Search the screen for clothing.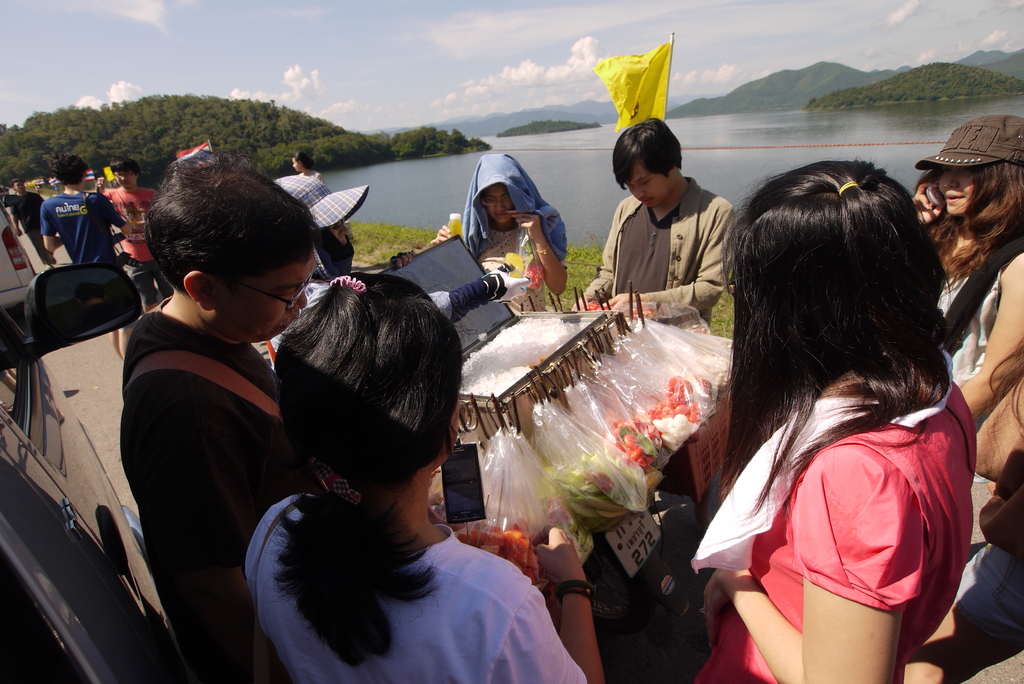
Found at {"left": 40, "top": 192, "right": 120, "bottom": 272}.
